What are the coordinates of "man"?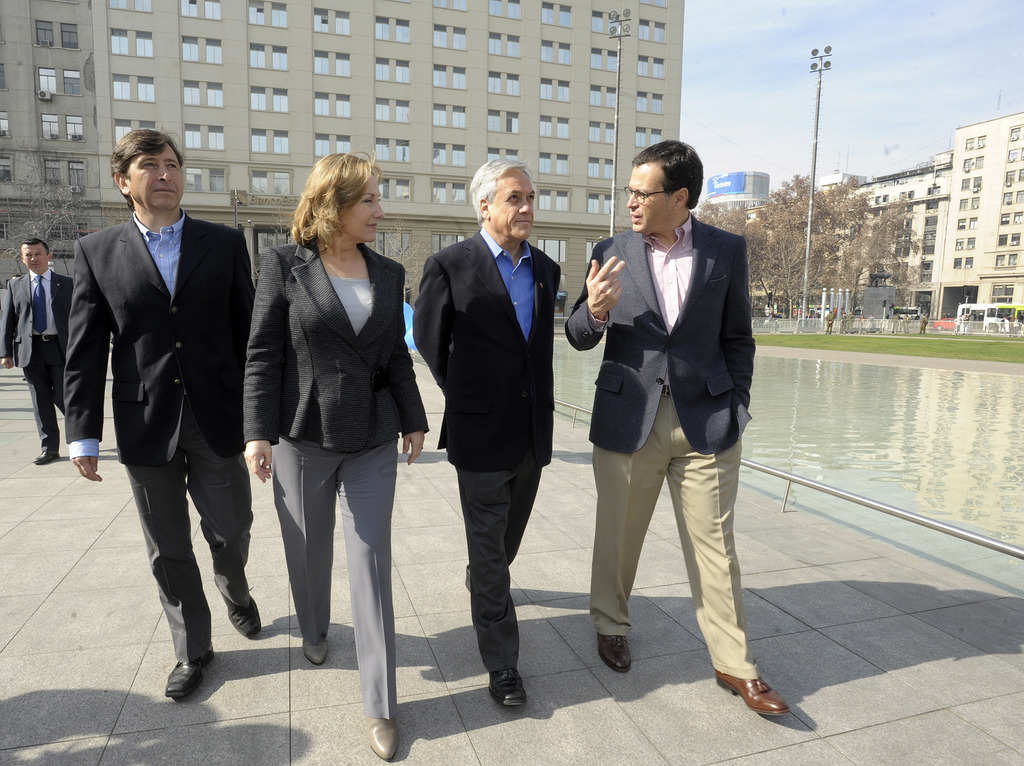
59 129 259 701.
